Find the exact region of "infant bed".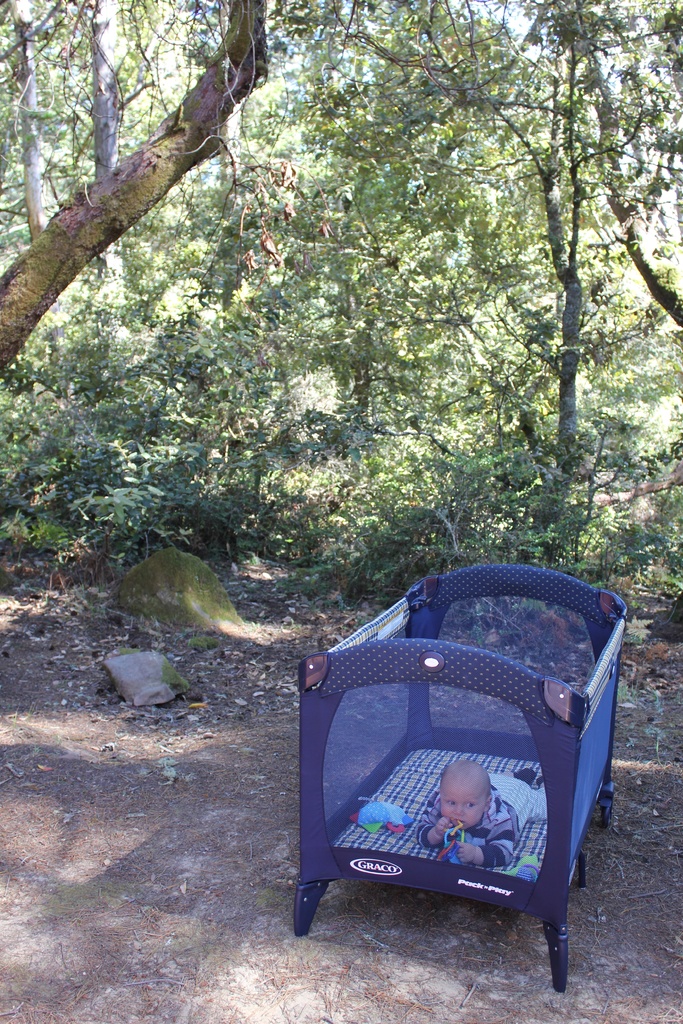
Exact region: [292,563,629,993].
